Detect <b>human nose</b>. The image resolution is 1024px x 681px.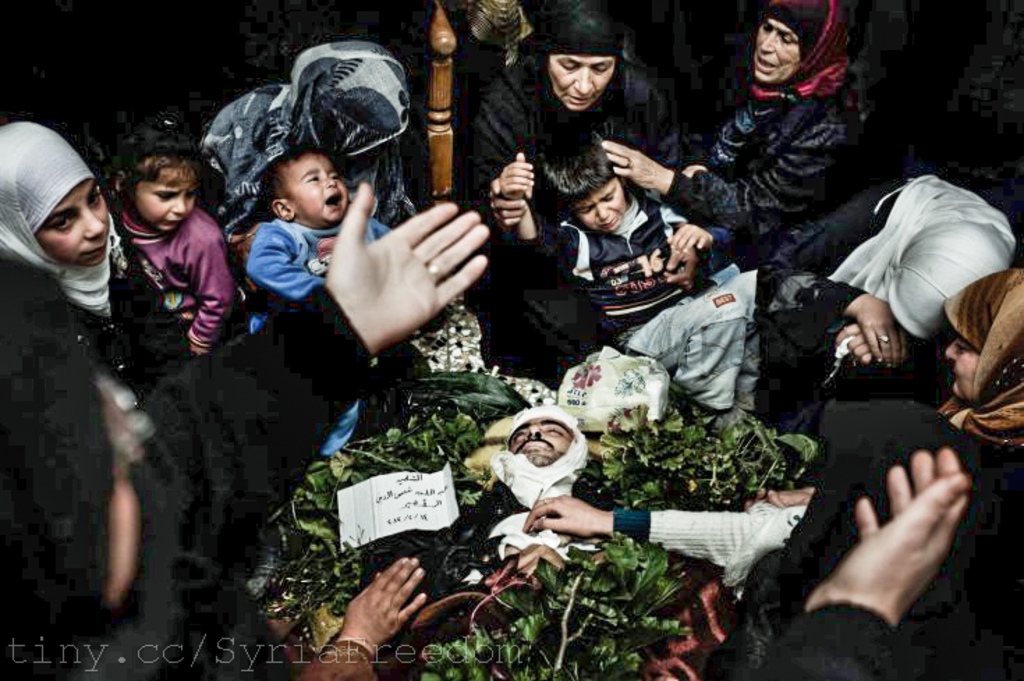
bbox=(598, 203, 610, 217).
